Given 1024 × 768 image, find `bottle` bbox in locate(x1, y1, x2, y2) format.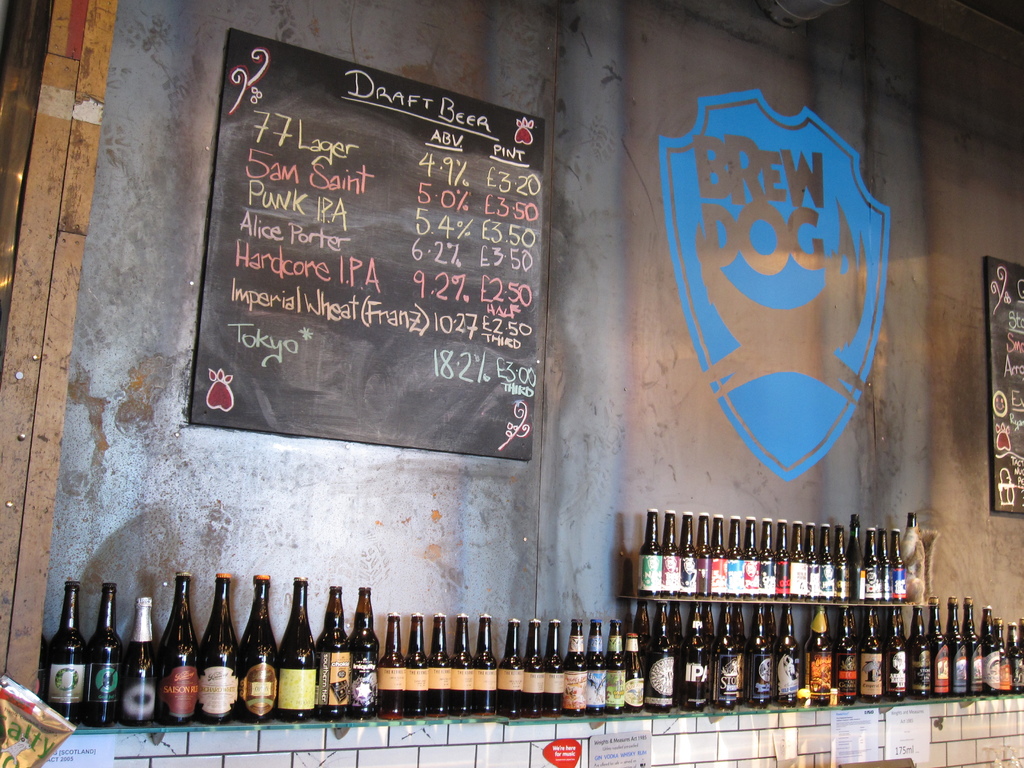
locate(878, 528, 893, 600).
